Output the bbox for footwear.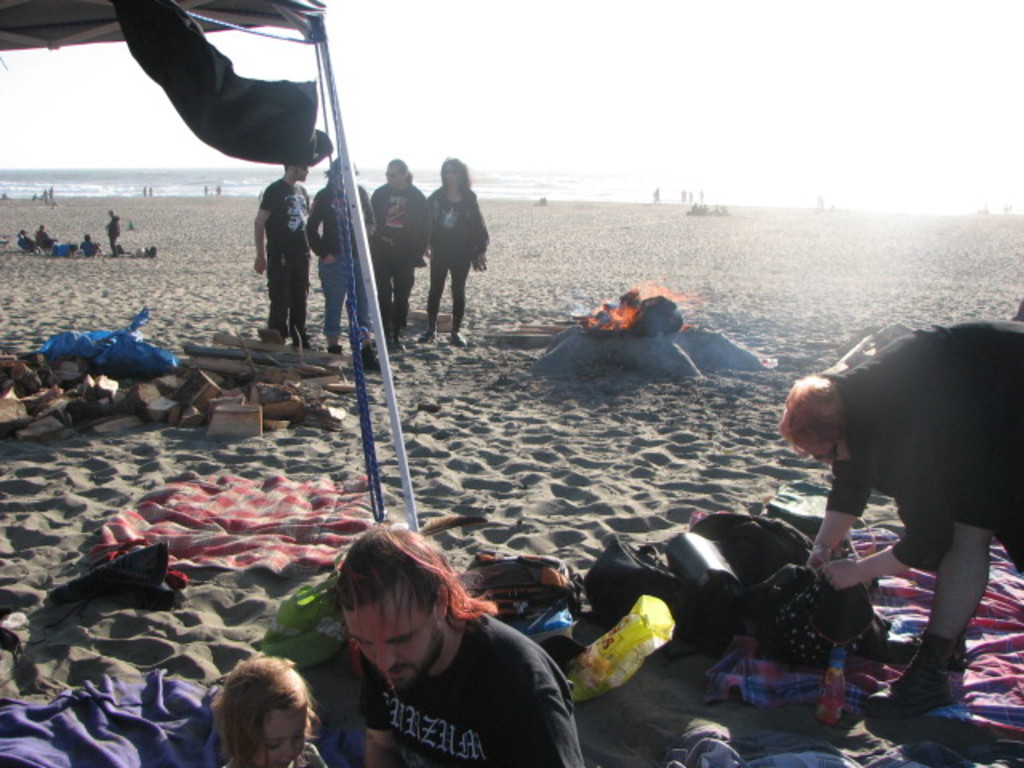
detection(294, 334, 315, 352).
